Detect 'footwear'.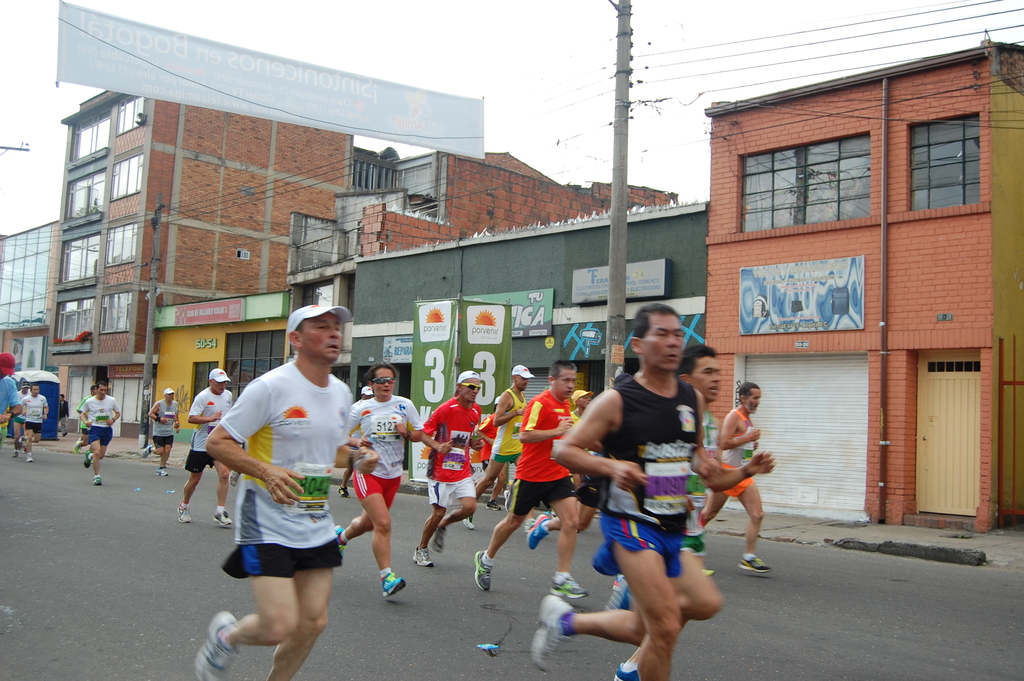
Detected at <box>337,484,352,498</box>.
